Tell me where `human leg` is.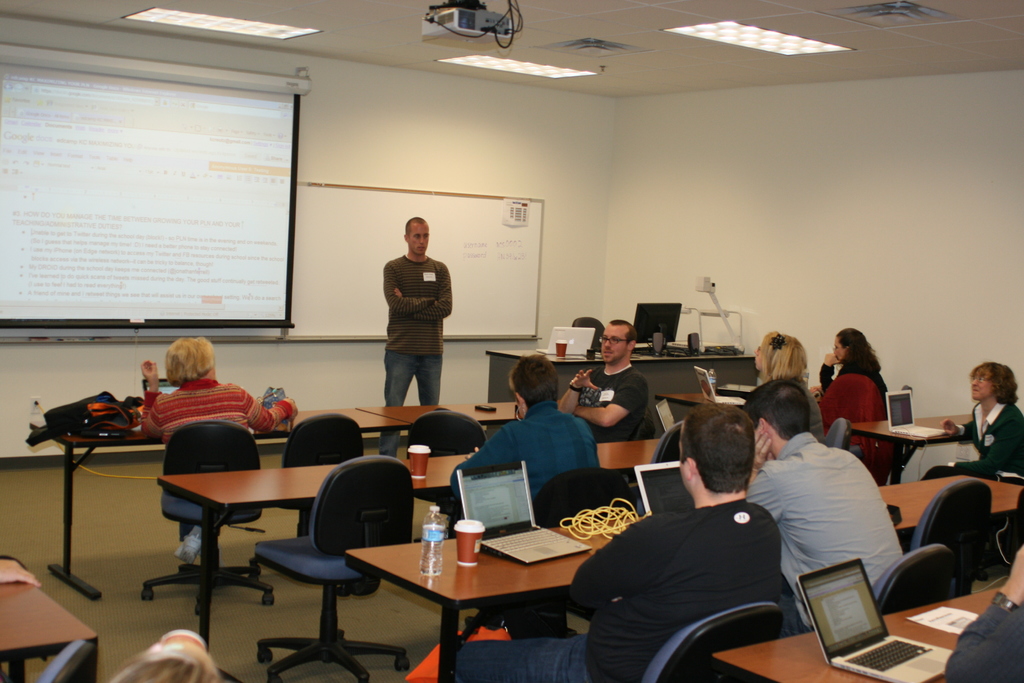
`human leg` is at bbox=(455, 637, 590, 682).
